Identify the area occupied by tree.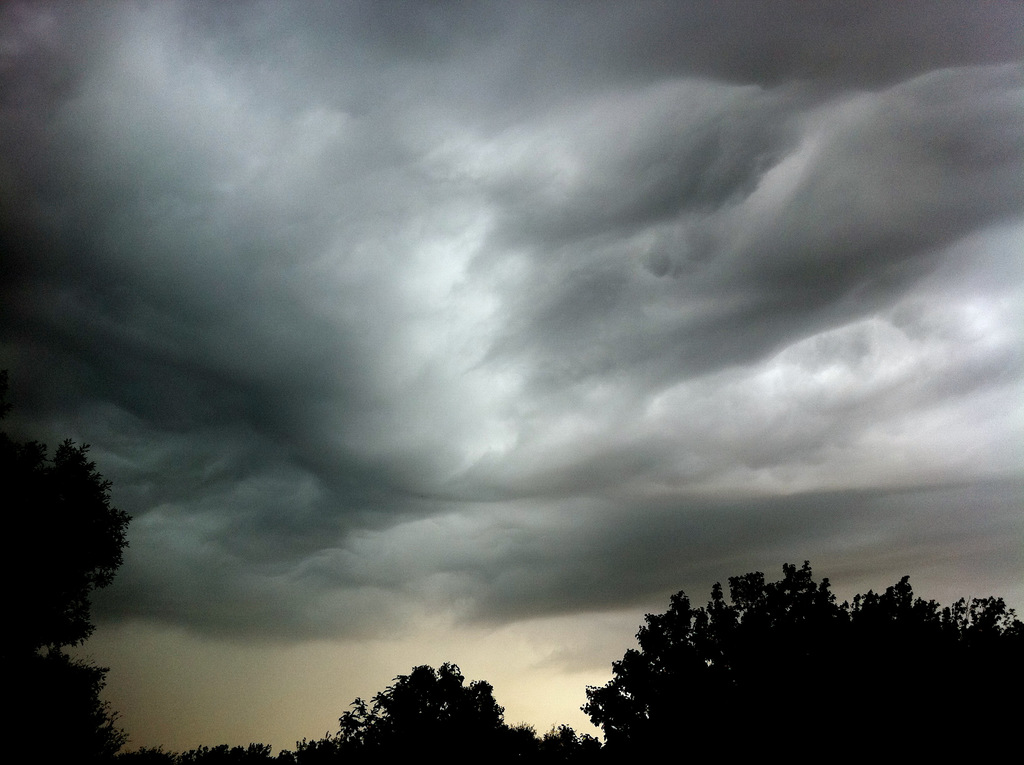
Area: region(13, 416, 129, 714).
